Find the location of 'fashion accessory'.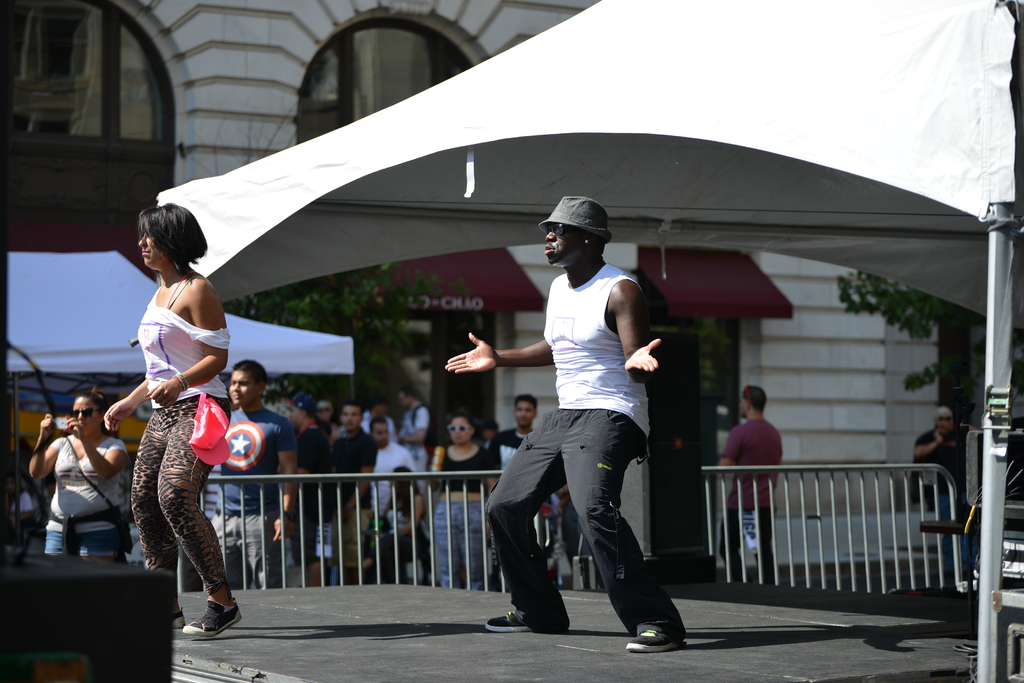
Location: (188, 390, 235, 480).
